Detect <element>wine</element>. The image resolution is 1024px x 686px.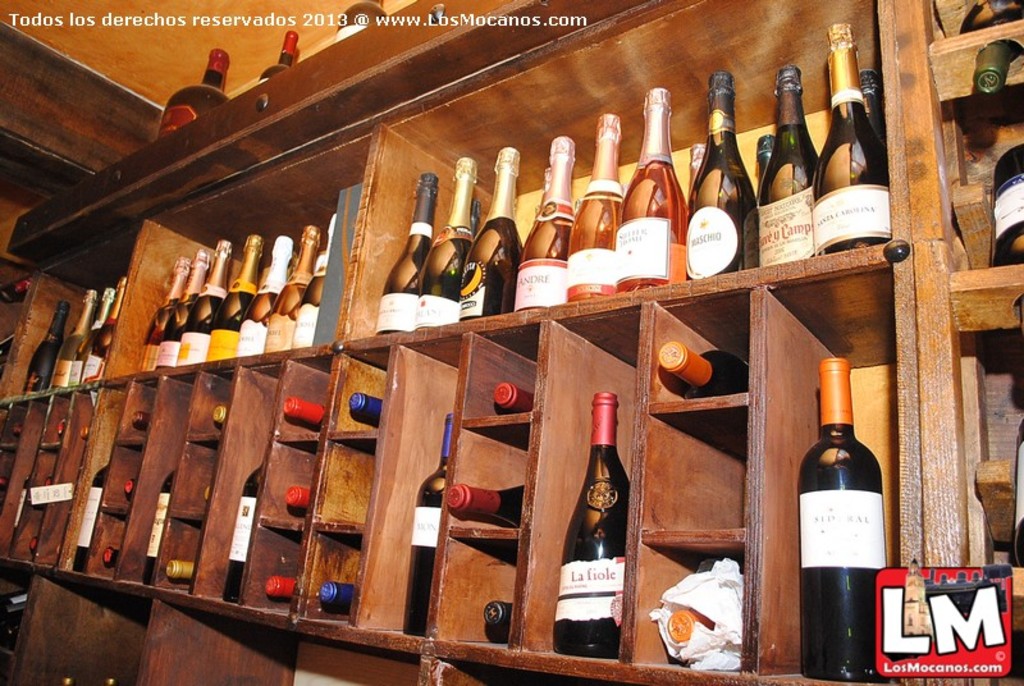
<box>680,67,763,285</box>.
